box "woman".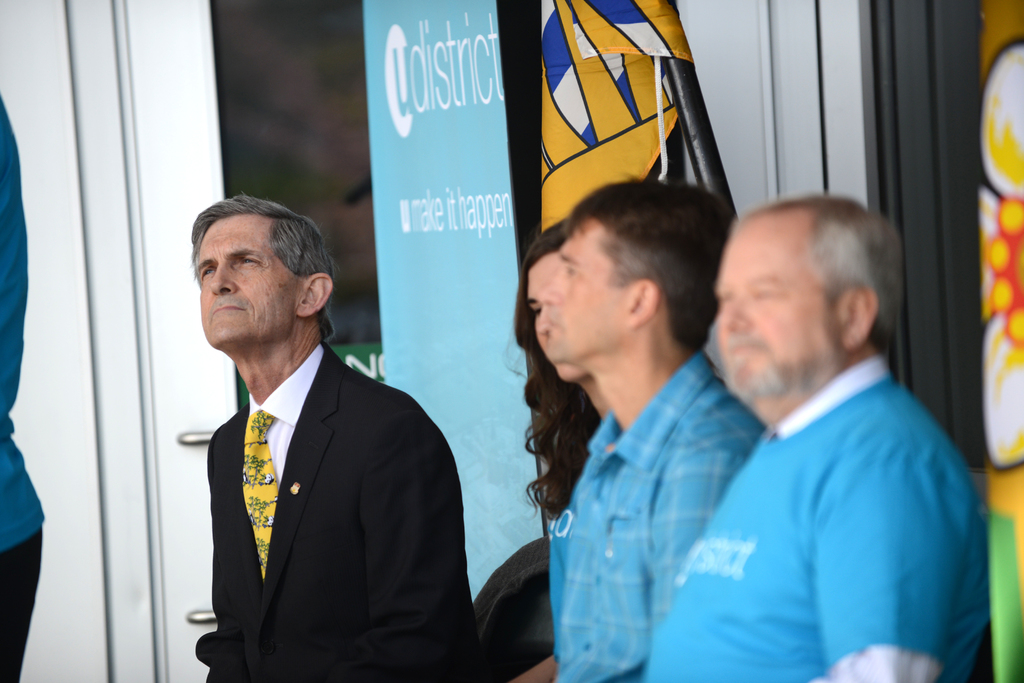
bbox=(507, 229, 614, 682).
